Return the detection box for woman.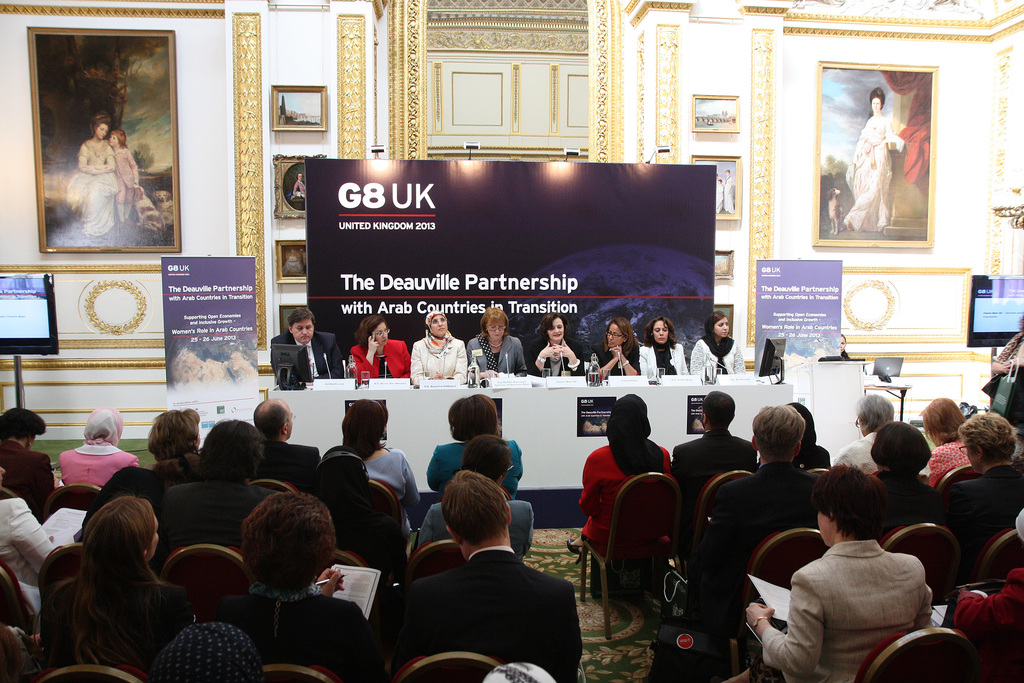
box(412, 309, 465, 381).
